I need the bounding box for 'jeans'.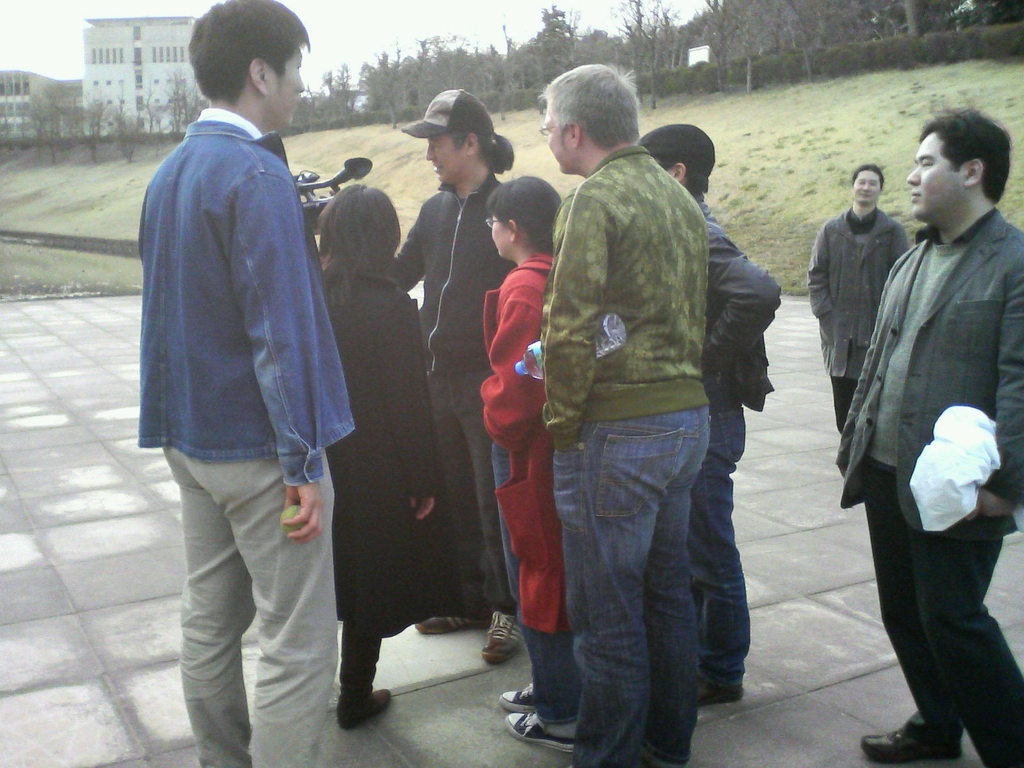
Here it is: (x1=493, y1=442, x2=572, y2=726).
